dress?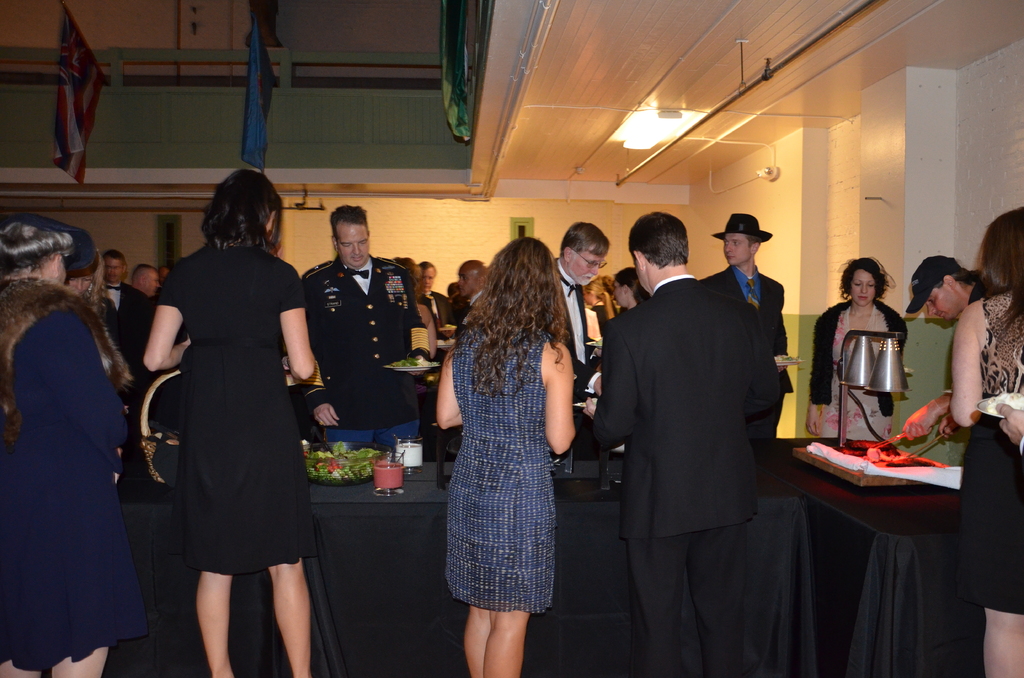
158, 247, 305, 578
